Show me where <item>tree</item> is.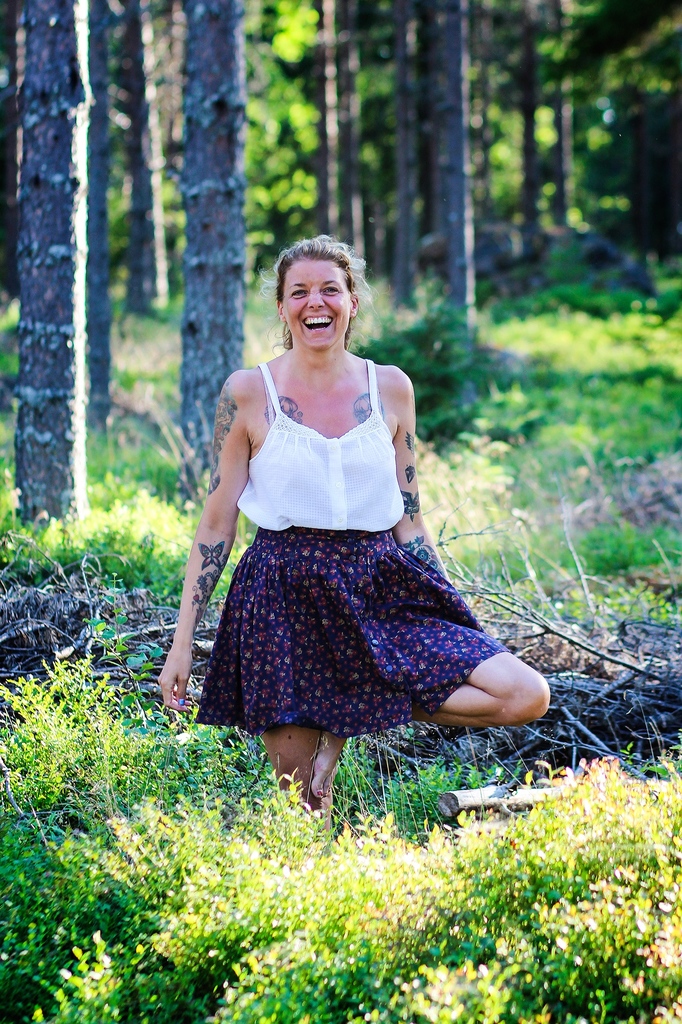
<item>tree</item> is at (x1=83, y1=0, x2=120, y2=445).
